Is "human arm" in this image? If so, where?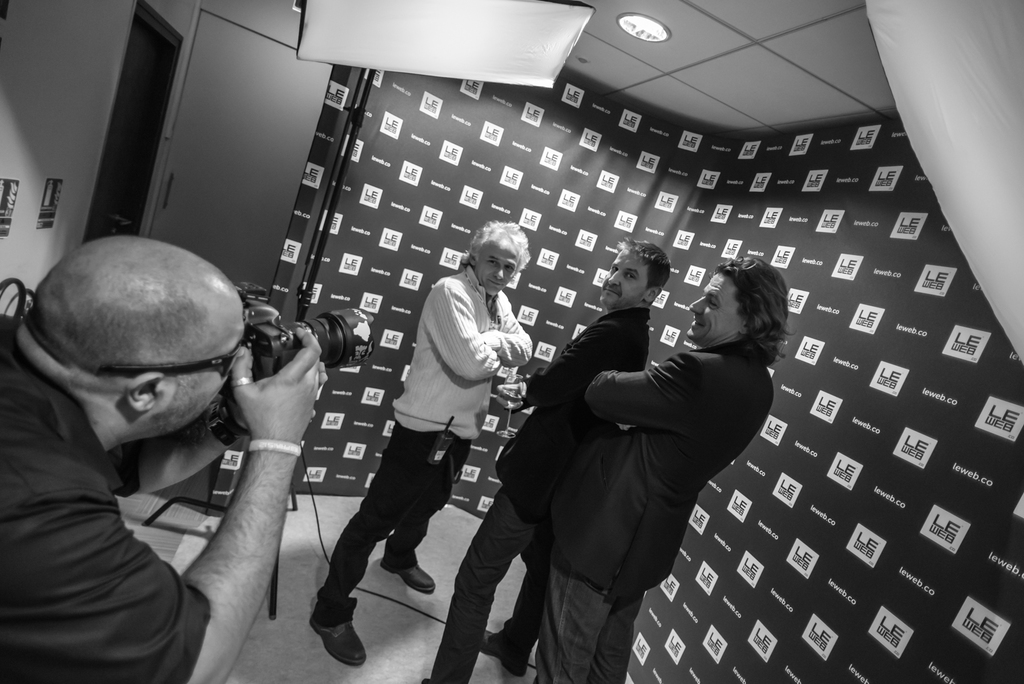
Yes, at 421:284:502:407.
